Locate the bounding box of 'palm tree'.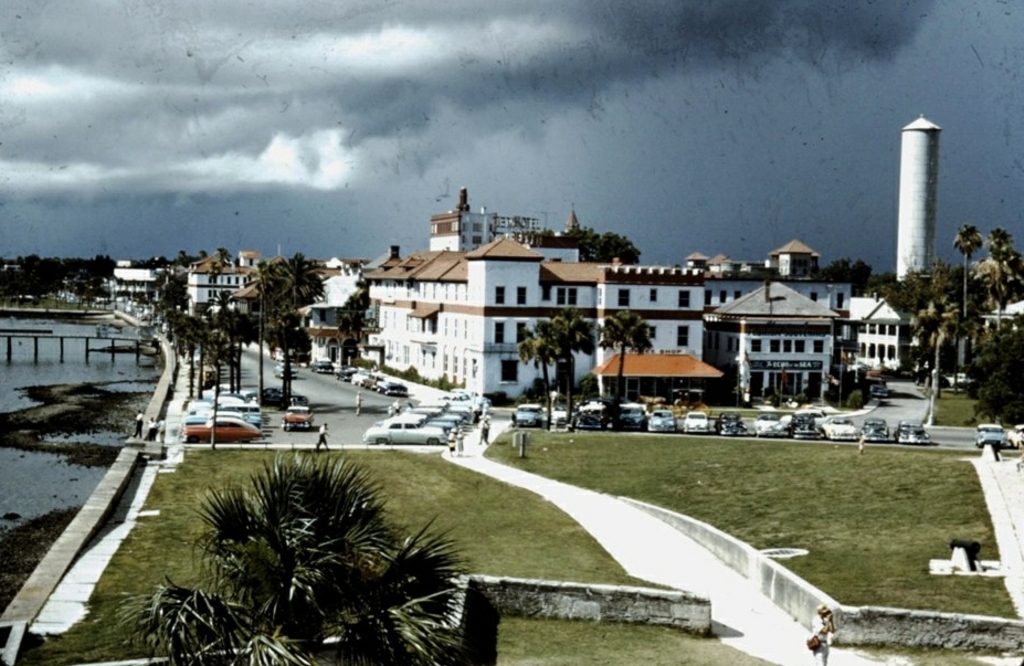
Bounding box: BBox(256, 255, 304, 368).
